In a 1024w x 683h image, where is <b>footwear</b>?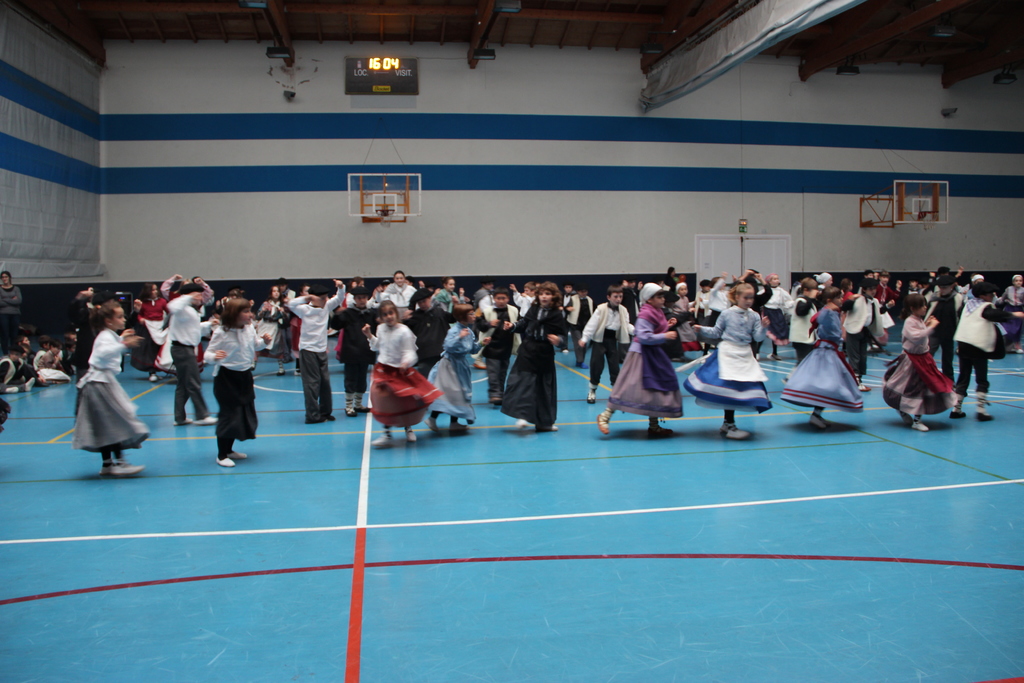
bbox=(212, 454, 235, 468).
